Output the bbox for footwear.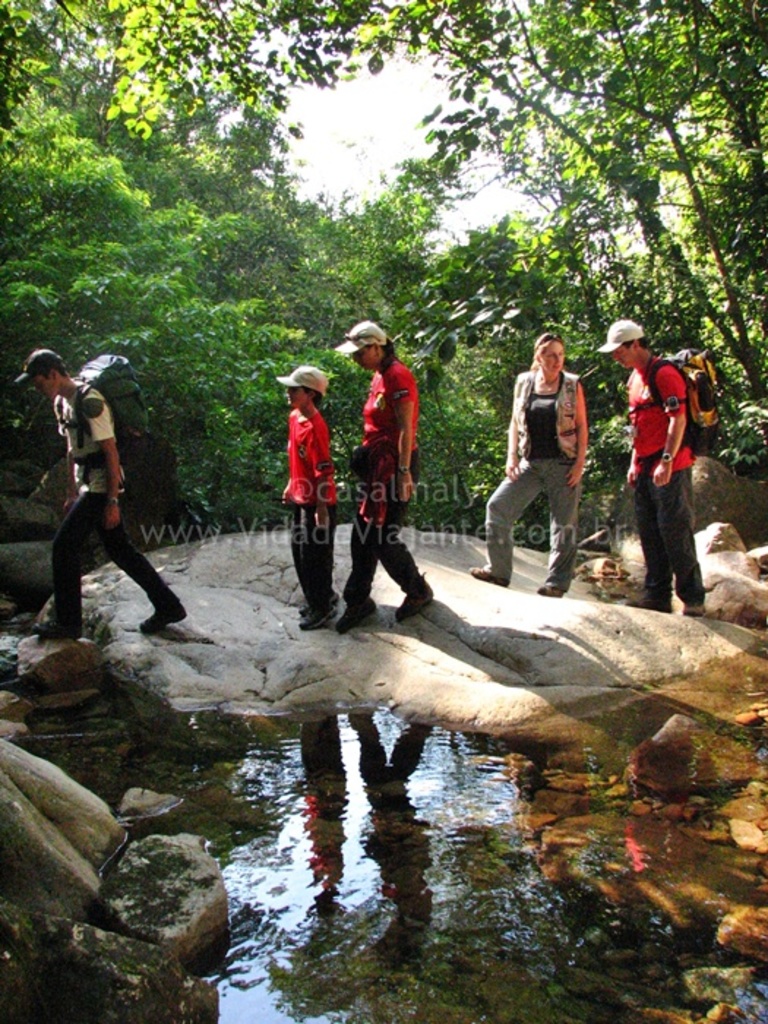
[left=628, top=591, right=661, bottom=610].
